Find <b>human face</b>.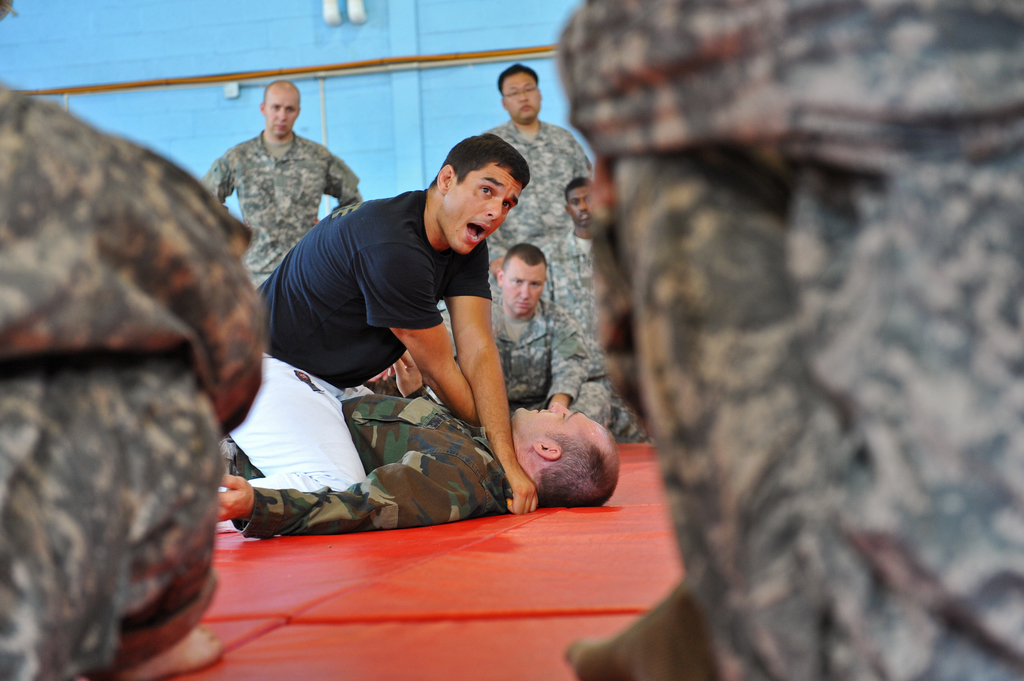
<region>518, 406, 600, 440</region>.
